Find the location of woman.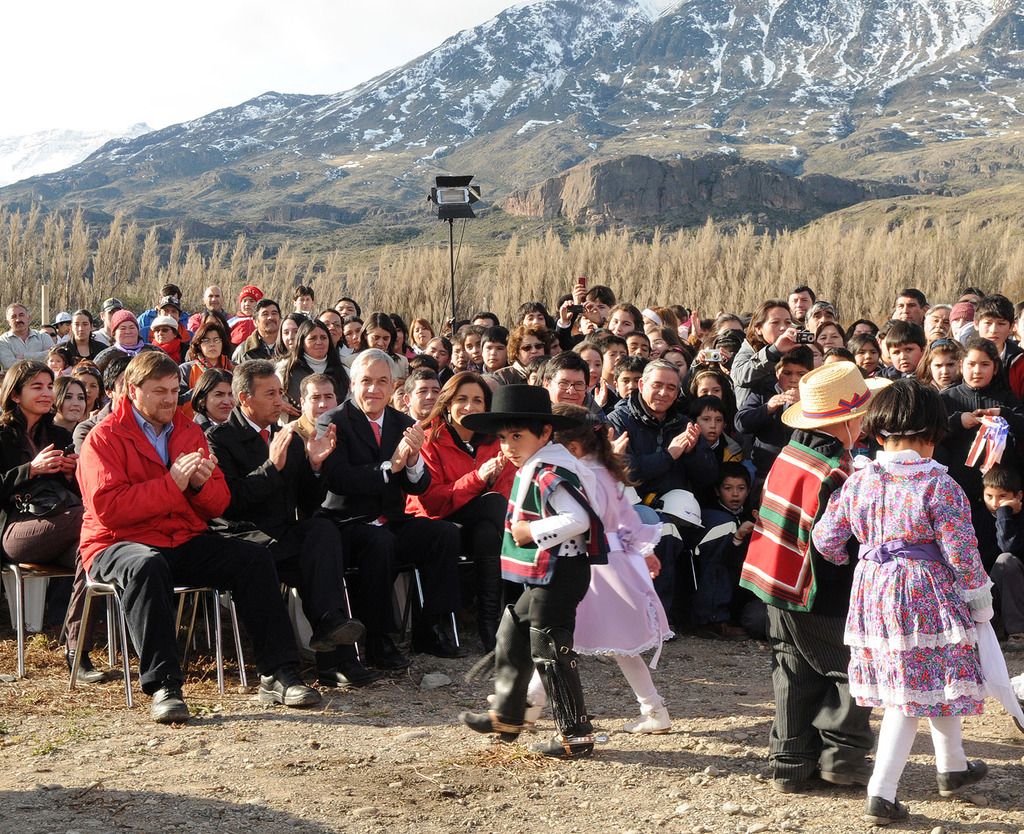
Location: left=56, top=308, right=111, bottom=370.
